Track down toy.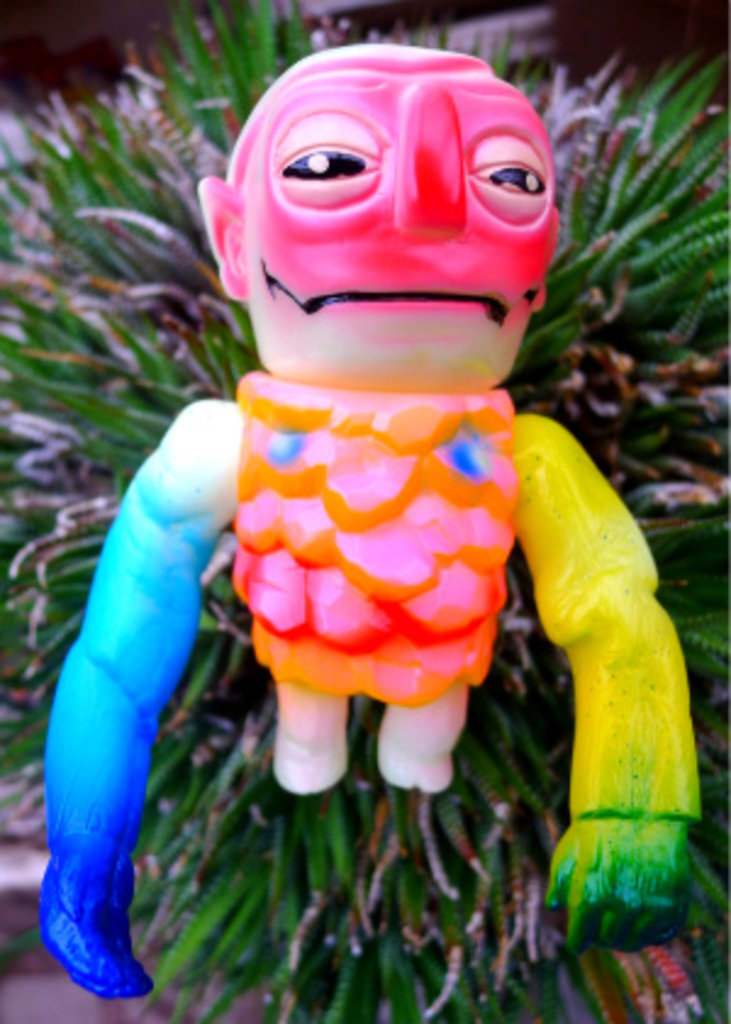
Tracked to x1=56 y1=44 x2=721 y2=1012.
